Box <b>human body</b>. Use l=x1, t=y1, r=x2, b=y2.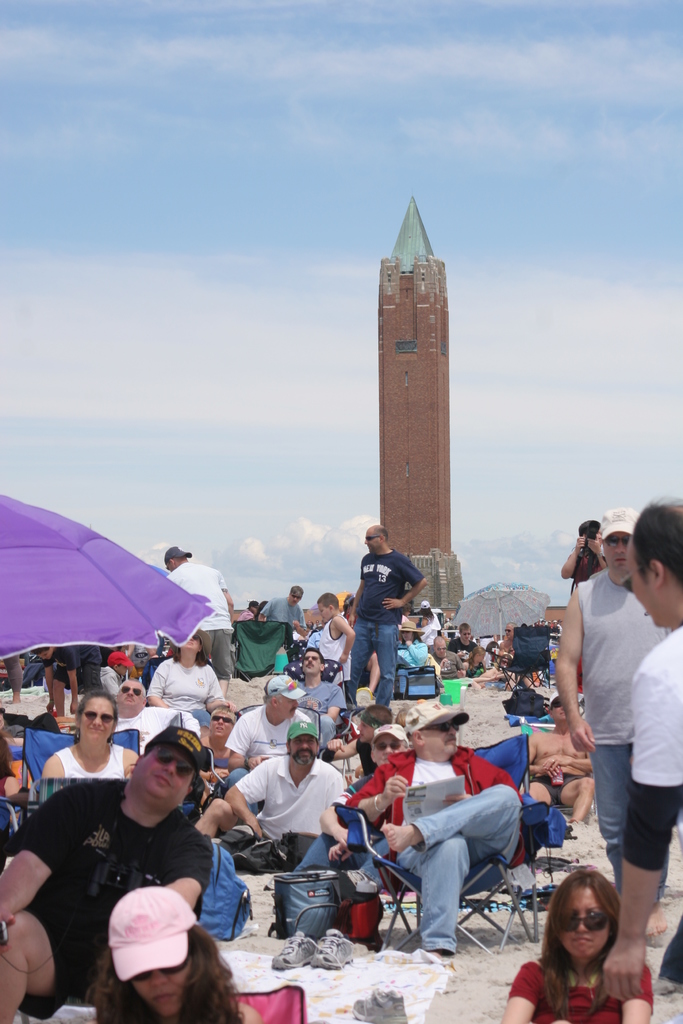
l=625, t=504, r=682, b=1007.
